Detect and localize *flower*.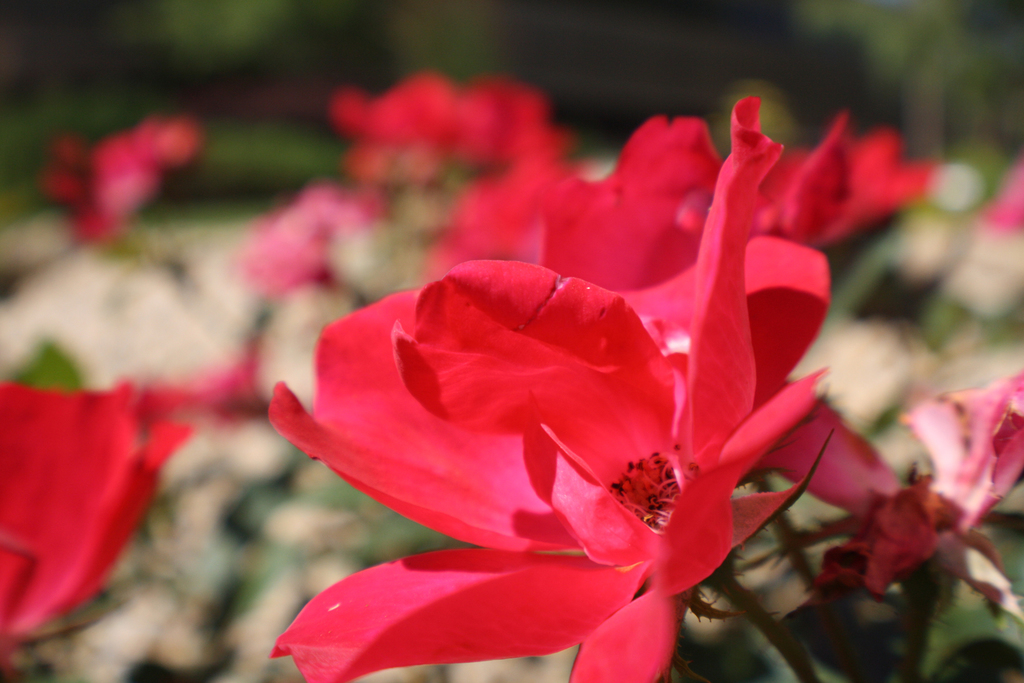
Localized at {"left": 0, "top": 381, "right": 195, "bottom": 652}.
